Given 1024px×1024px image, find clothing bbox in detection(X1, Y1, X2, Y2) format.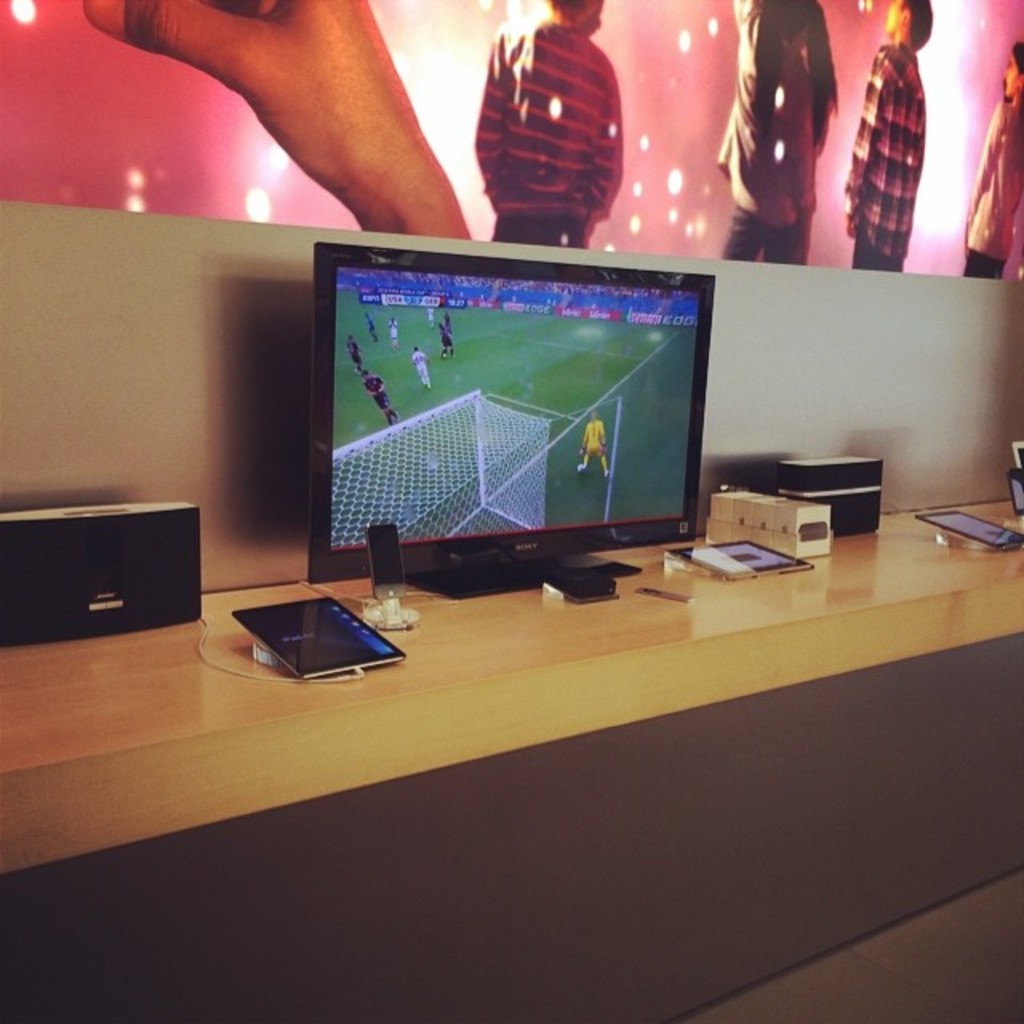
detection(960, 102, 1022, 283).
